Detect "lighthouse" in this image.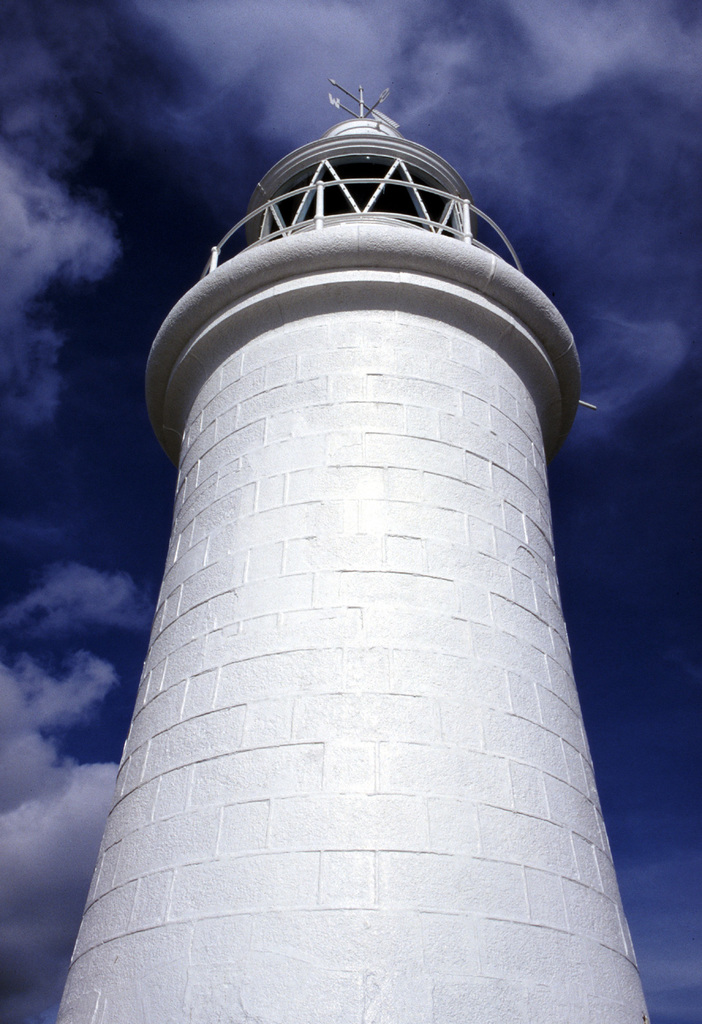
Detection: detection(54, 83, 655, 1023).
